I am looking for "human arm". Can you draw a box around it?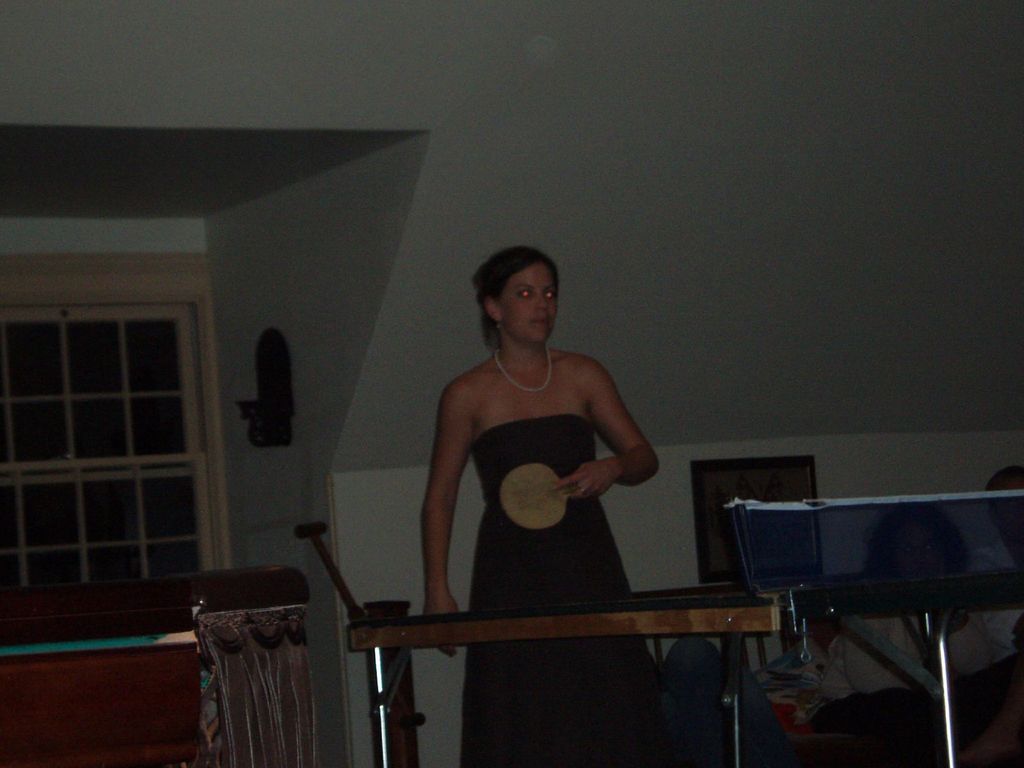
Sure, the bounding box is bbox=(418, 391, 478, 657).
